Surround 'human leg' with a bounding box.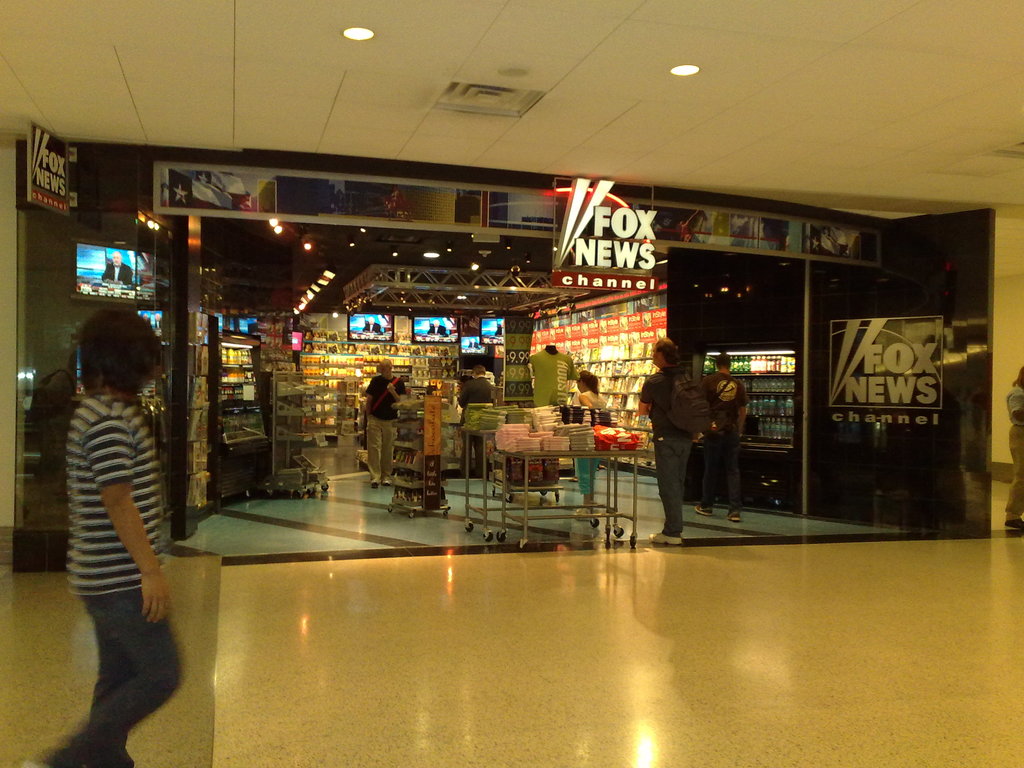
locate(25, 573, 184, 766).
